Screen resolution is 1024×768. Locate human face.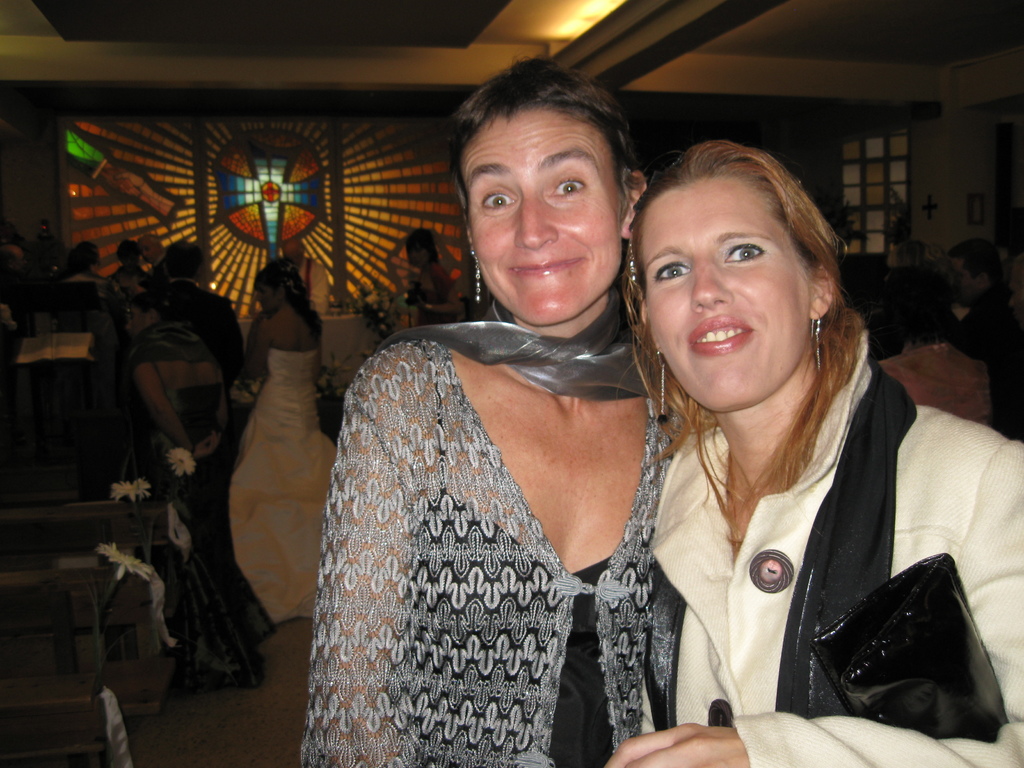
box(641, 174, 812, 415).
